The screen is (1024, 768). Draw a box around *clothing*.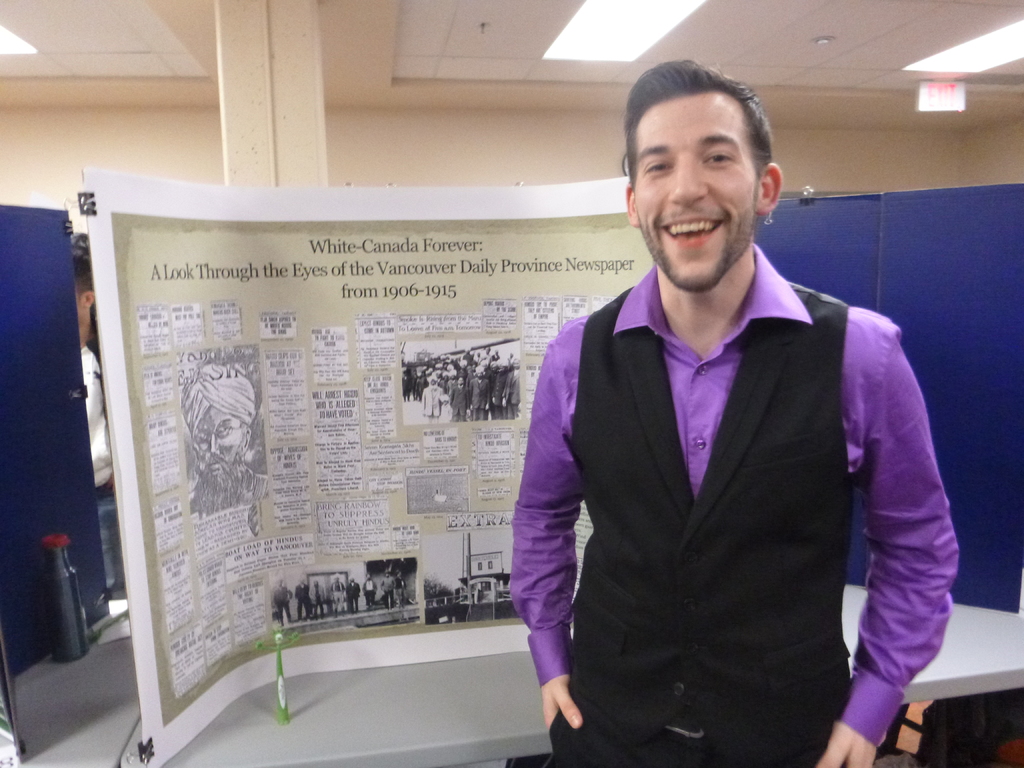
<region>189, 471, 278, 511</region>.
